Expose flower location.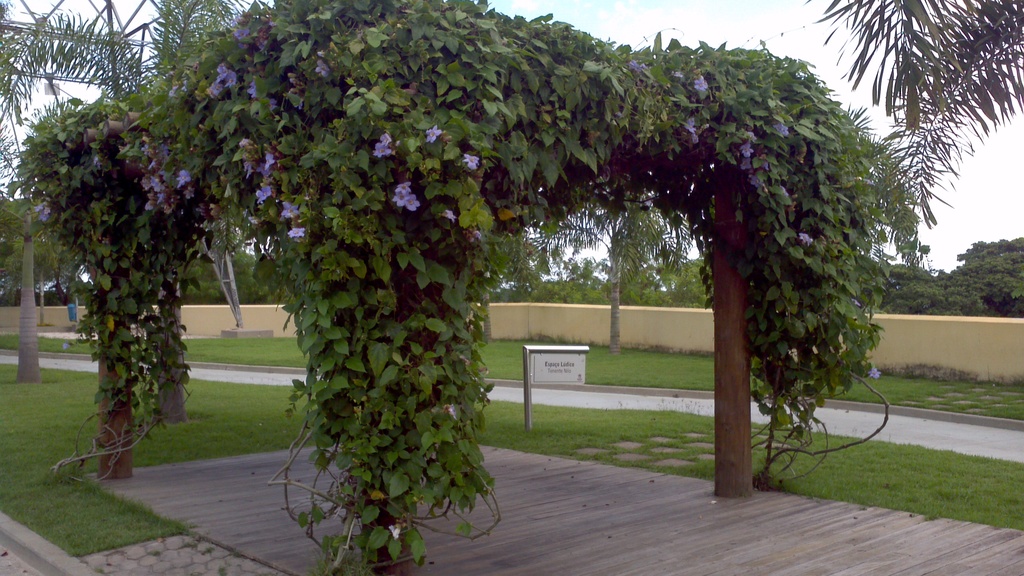
Exposed at box(206, 83, 223, 102).
